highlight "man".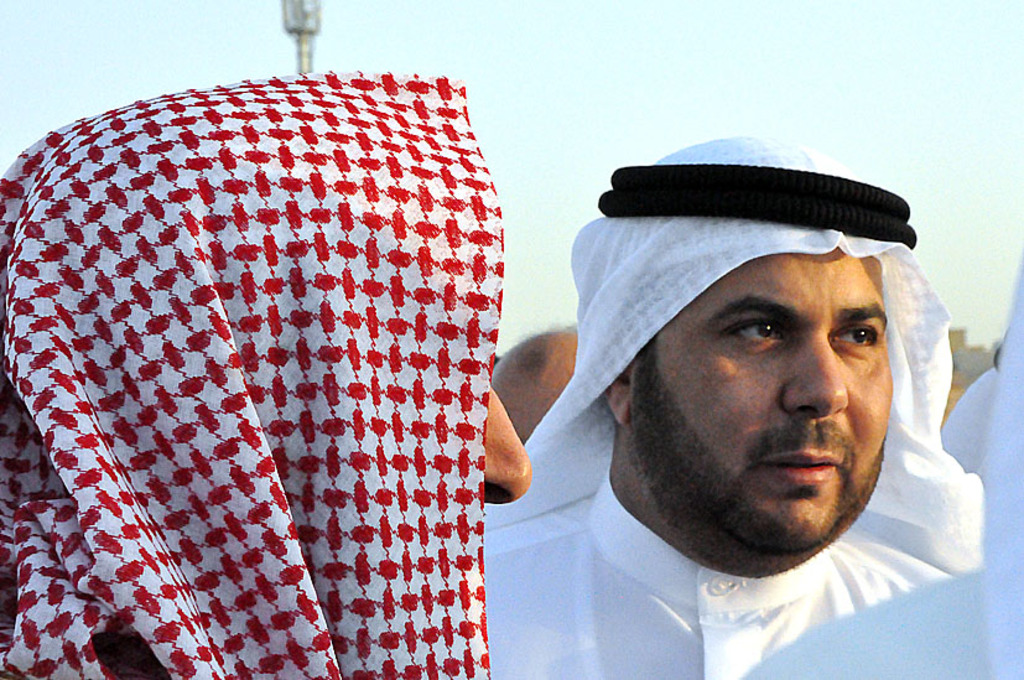
Highlighted region: 430 135 1023 664.
